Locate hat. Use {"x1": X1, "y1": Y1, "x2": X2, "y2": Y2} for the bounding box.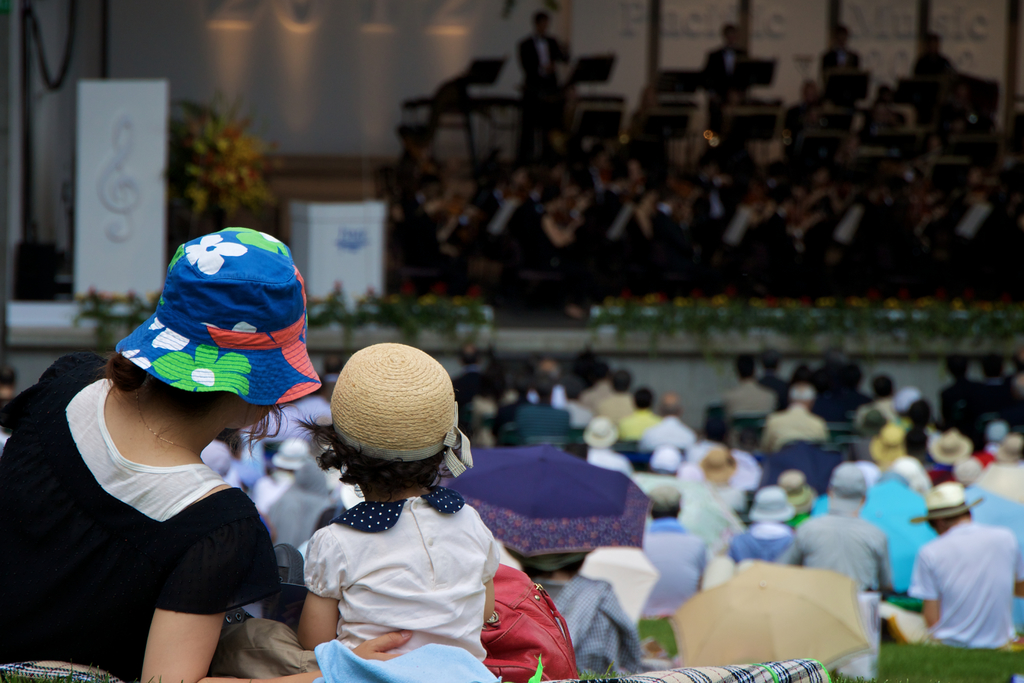
{"x1": 991, "y1": 432, "x2": 1023, "y2": 462}.
